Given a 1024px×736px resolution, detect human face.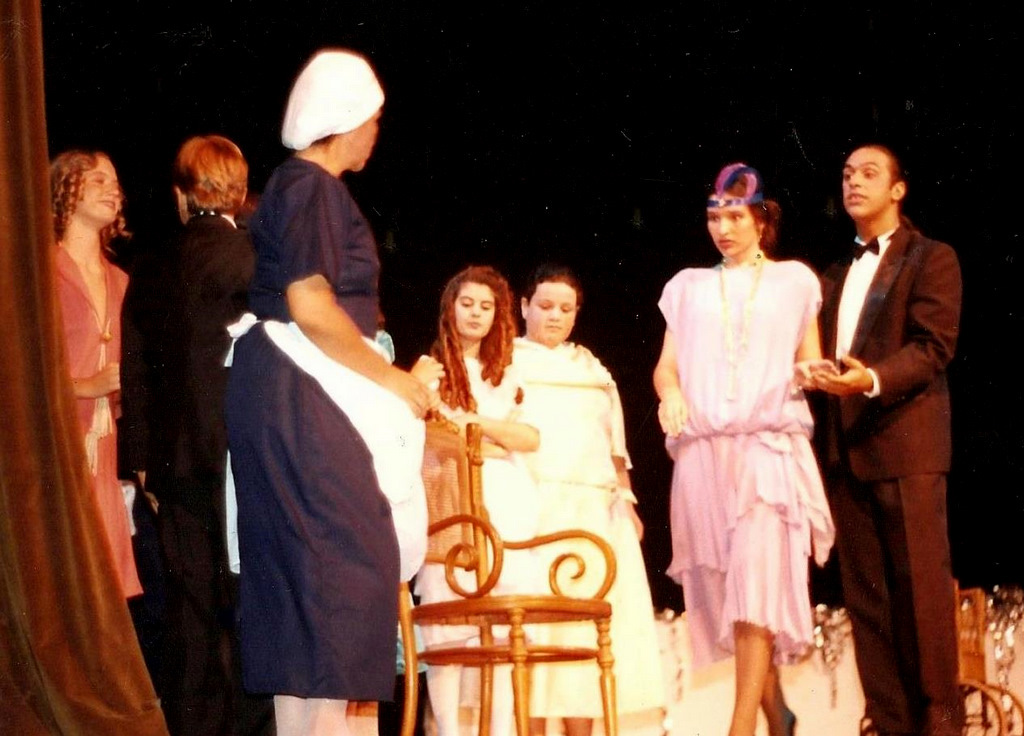
[left=336, top=108, right=378, bottom=175].
